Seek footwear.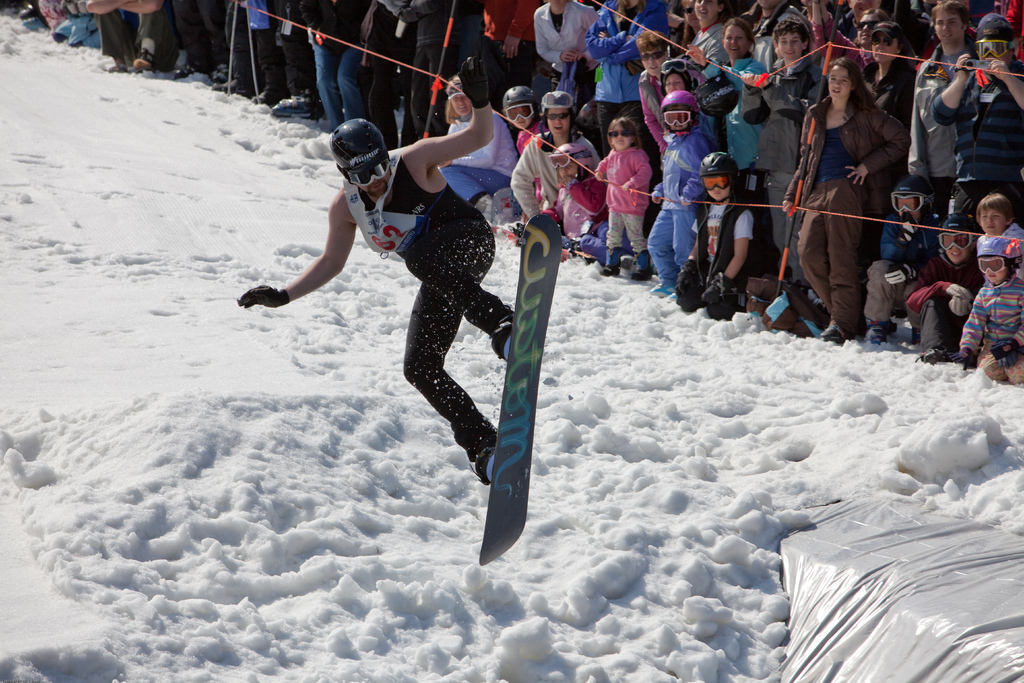
select_region(488, 313, 510, 365).
